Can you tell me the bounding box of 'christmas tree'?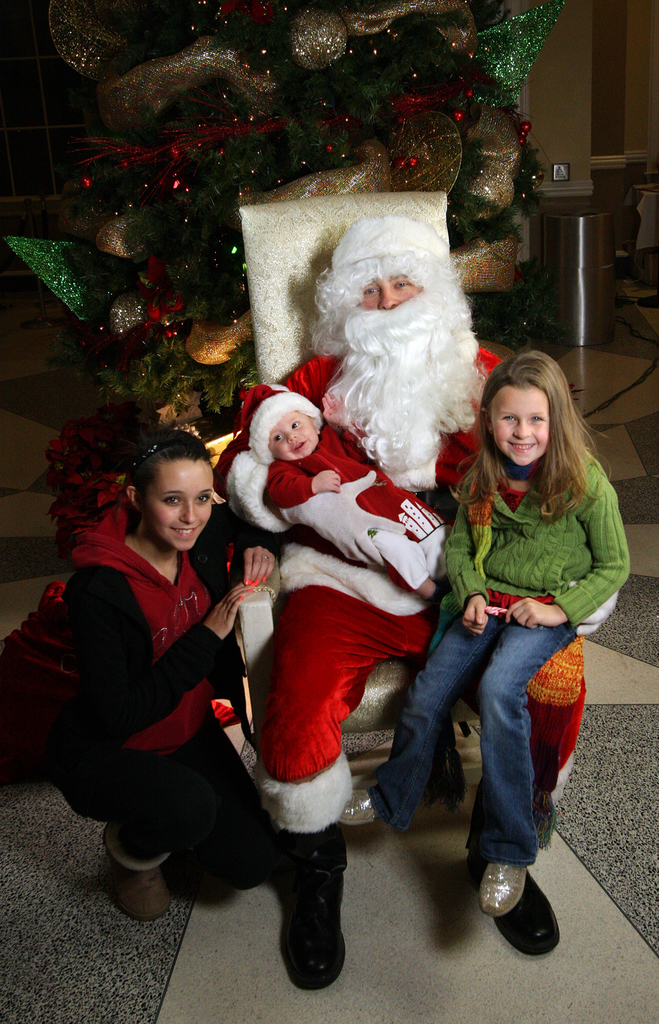
x1=0 y1=0 x2=564 y2=421.
